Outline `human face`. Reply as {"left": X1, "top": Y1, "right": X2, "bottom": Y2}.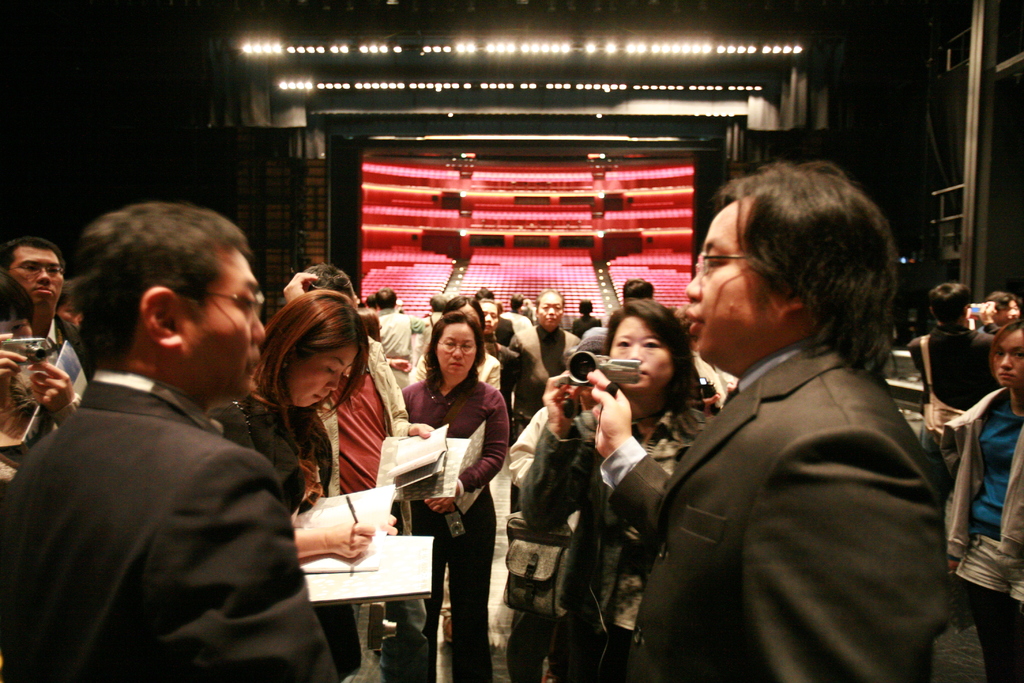
{"left": 0, "top": 311, "right": 33, "bottom": 342}.
